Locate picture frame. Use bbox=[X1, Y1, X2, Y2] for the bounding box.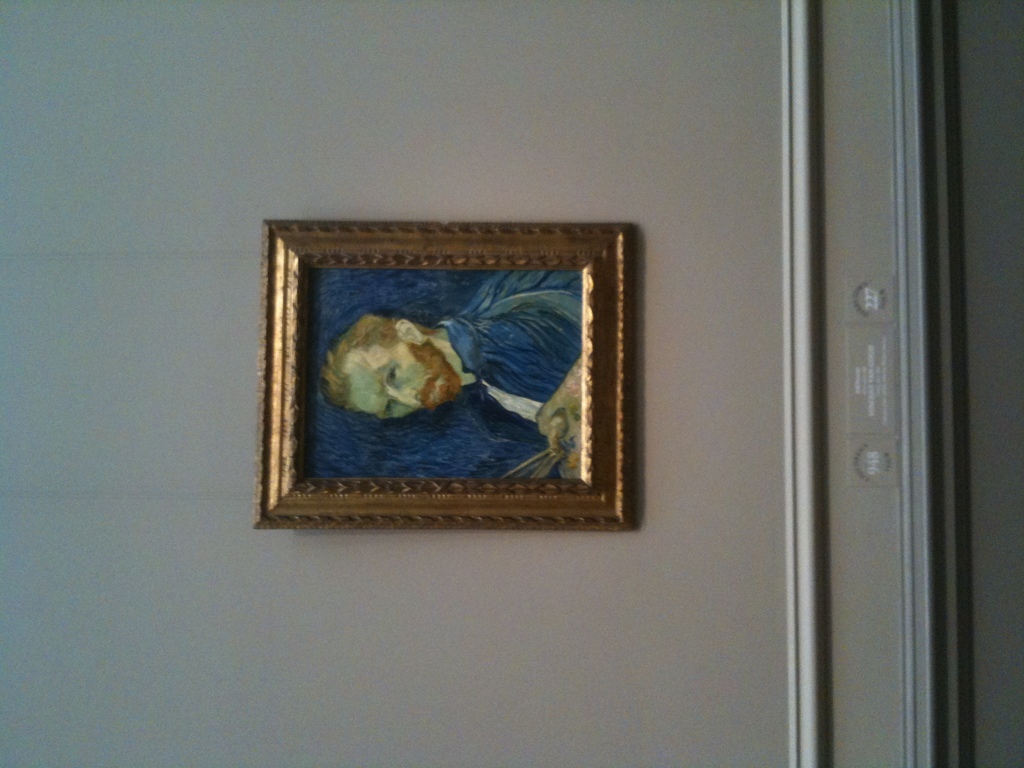
bbox=[249, 224, 639, 531].
